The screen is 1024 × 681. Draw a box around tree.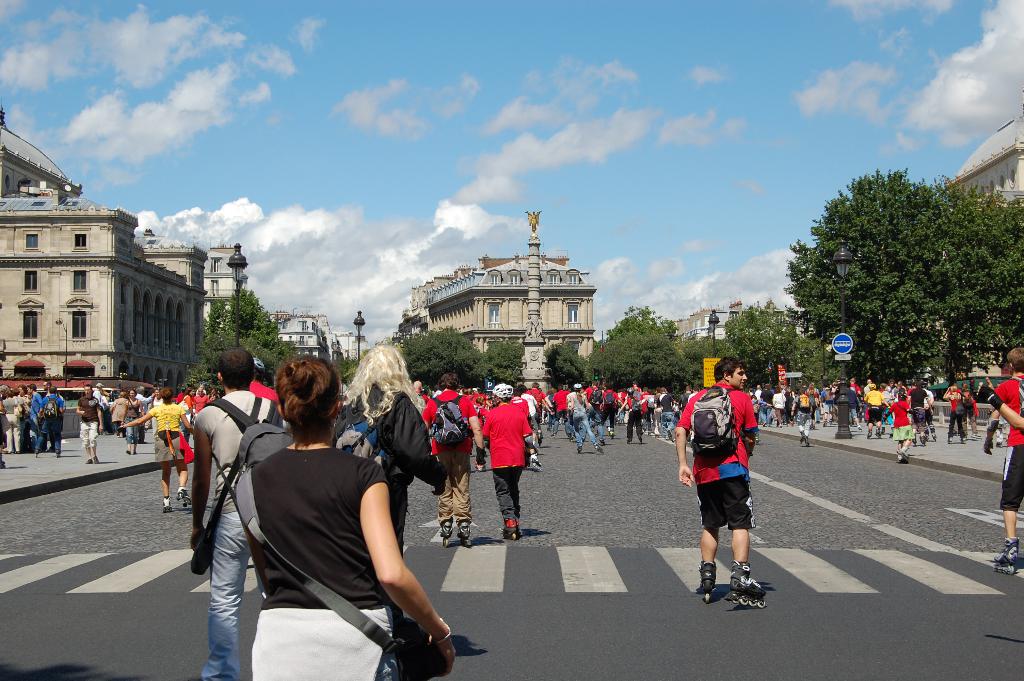
Rect(396, 327, 481, 389).
